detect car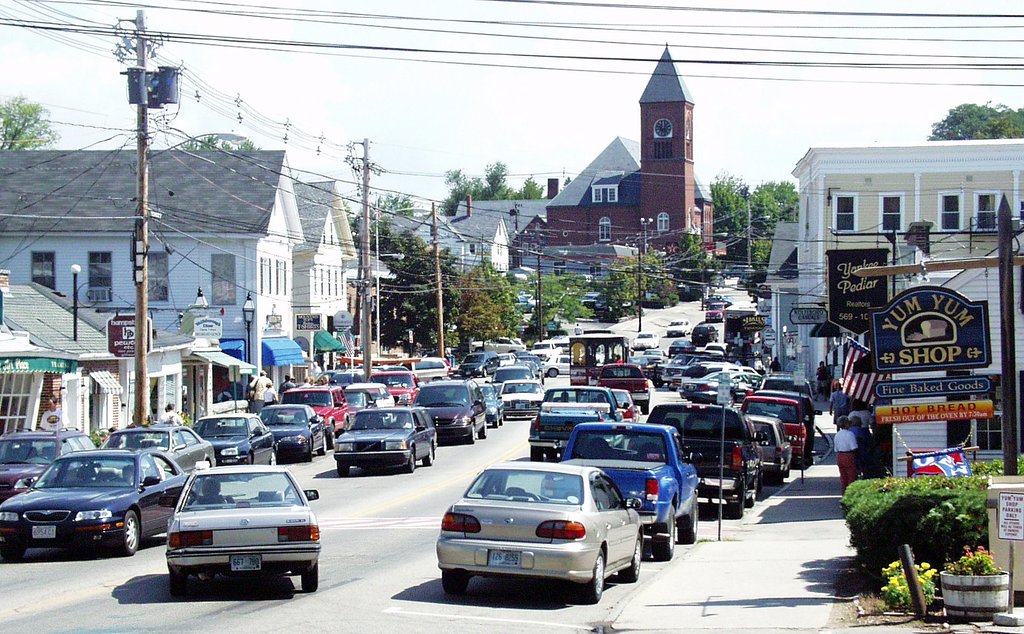
(left=560, top=419, right=701, bottom=562)
